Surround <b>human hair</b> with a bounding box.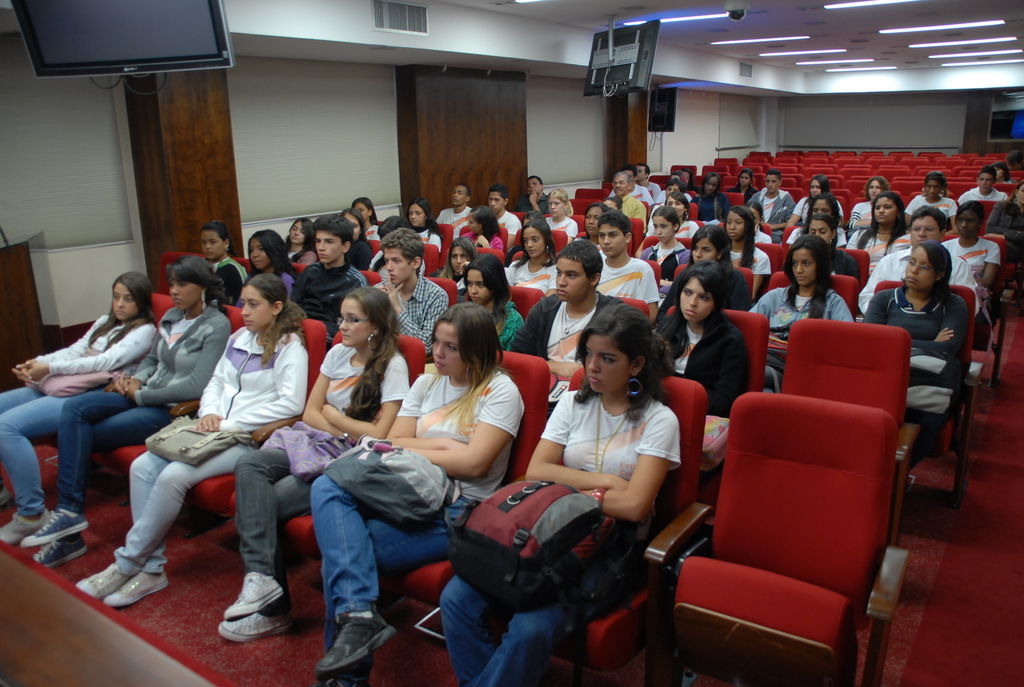
left=979, top=166, right=993, bottom=180.
